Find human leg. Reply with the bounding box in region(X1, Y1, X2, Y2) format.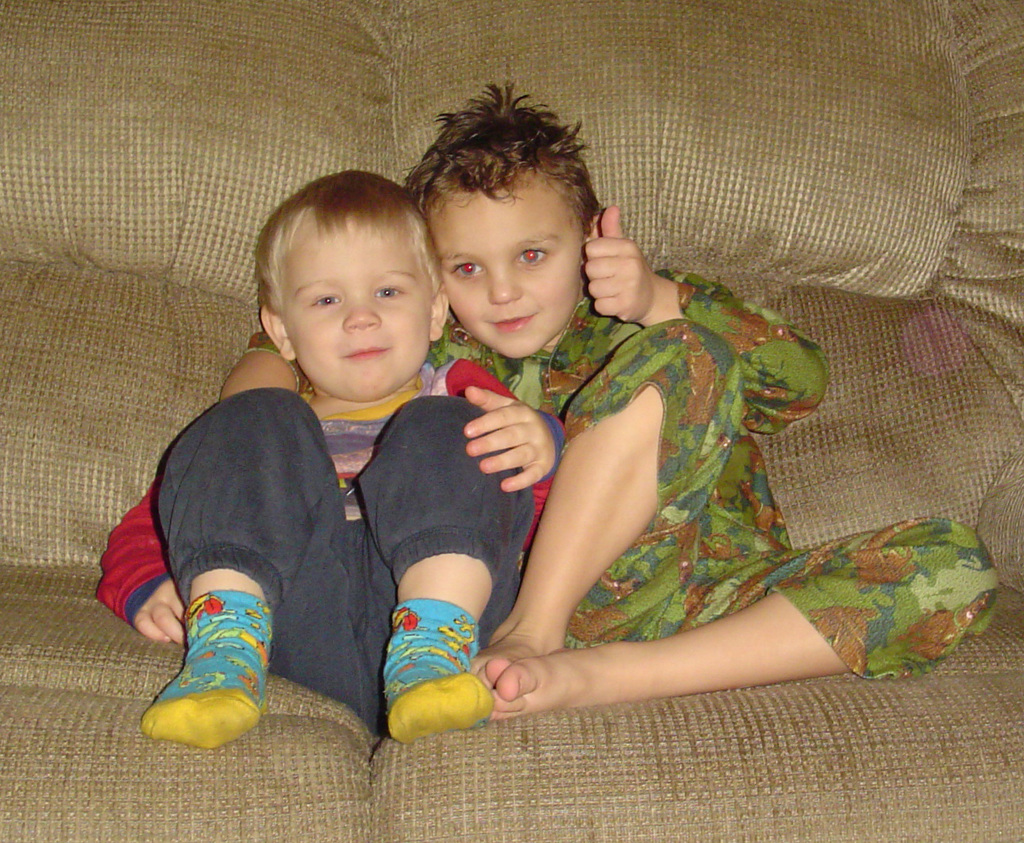
region(473, 317, 752, 682).
